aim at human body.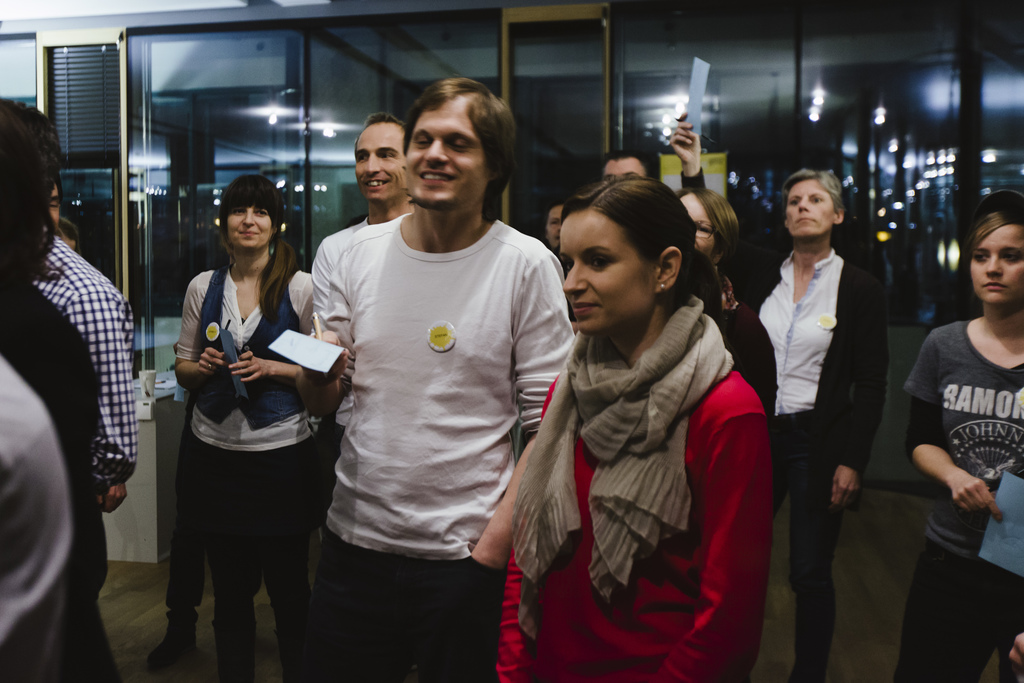
Aimed at <region>893, 316, 1023, 682</region>.
